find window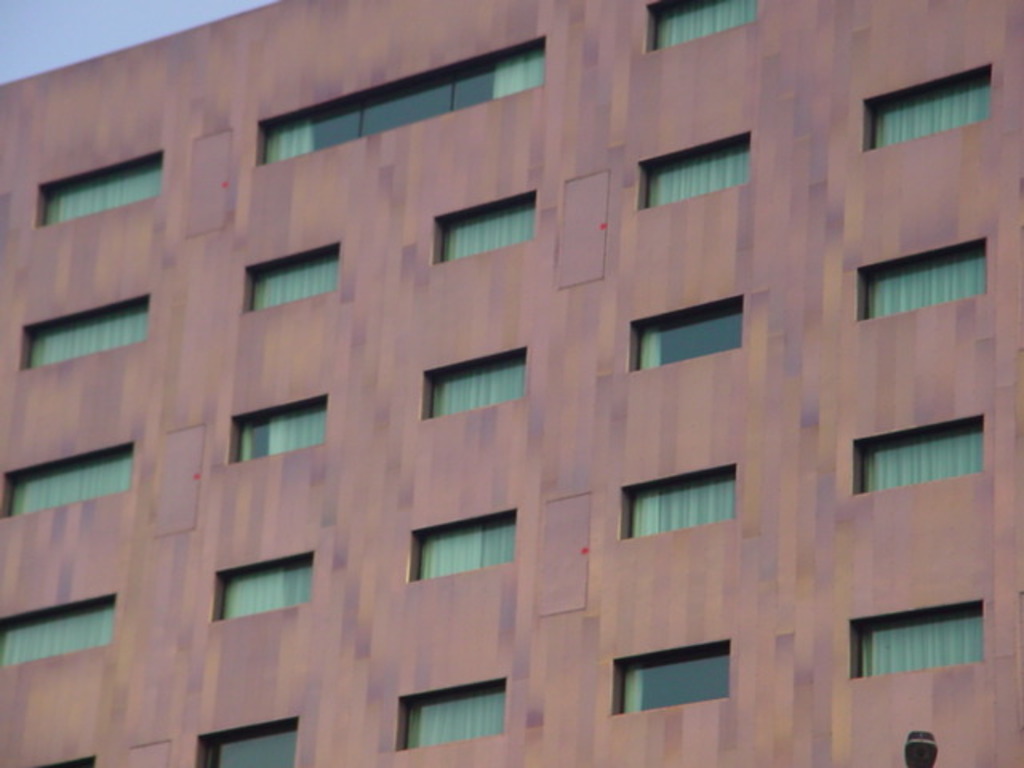
left=616, top=640, right=734, bottom=715
